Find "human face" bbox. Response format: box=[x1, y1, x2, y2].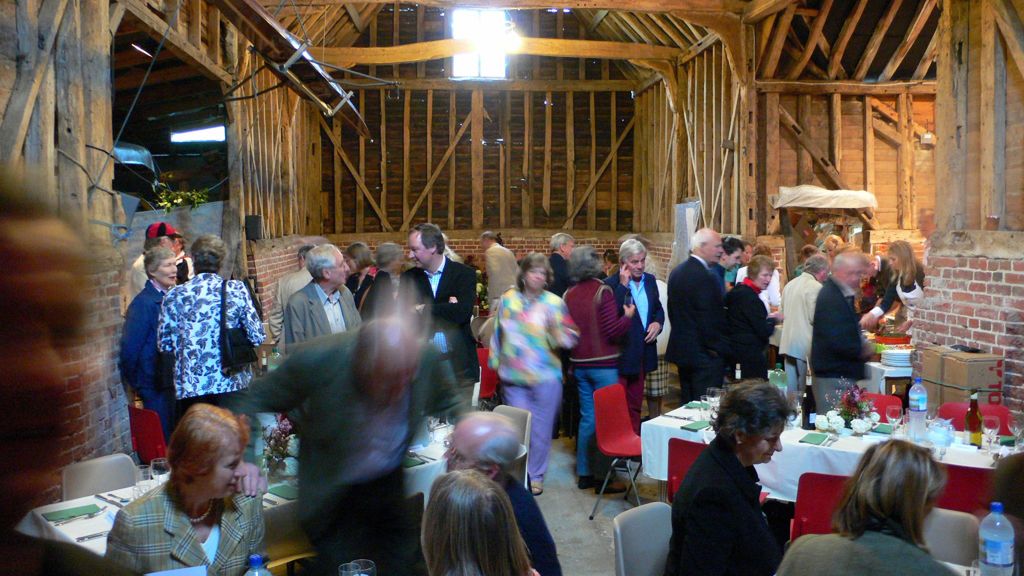
box=[409, 235, 430, 266].
